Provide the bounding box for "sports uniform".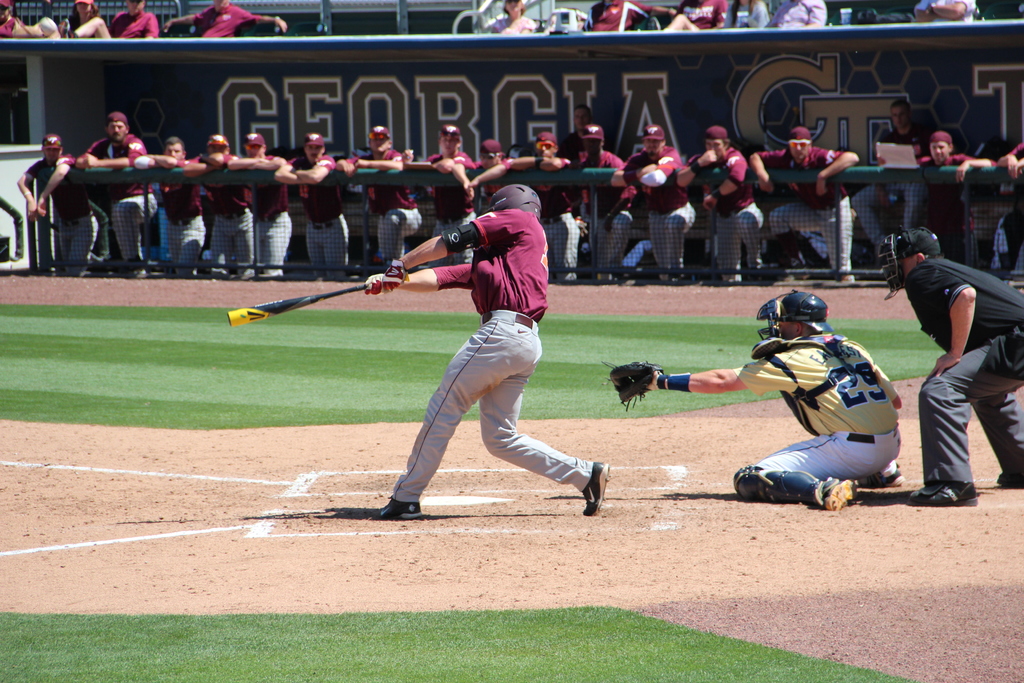
region(193, 0, 256, 47).
